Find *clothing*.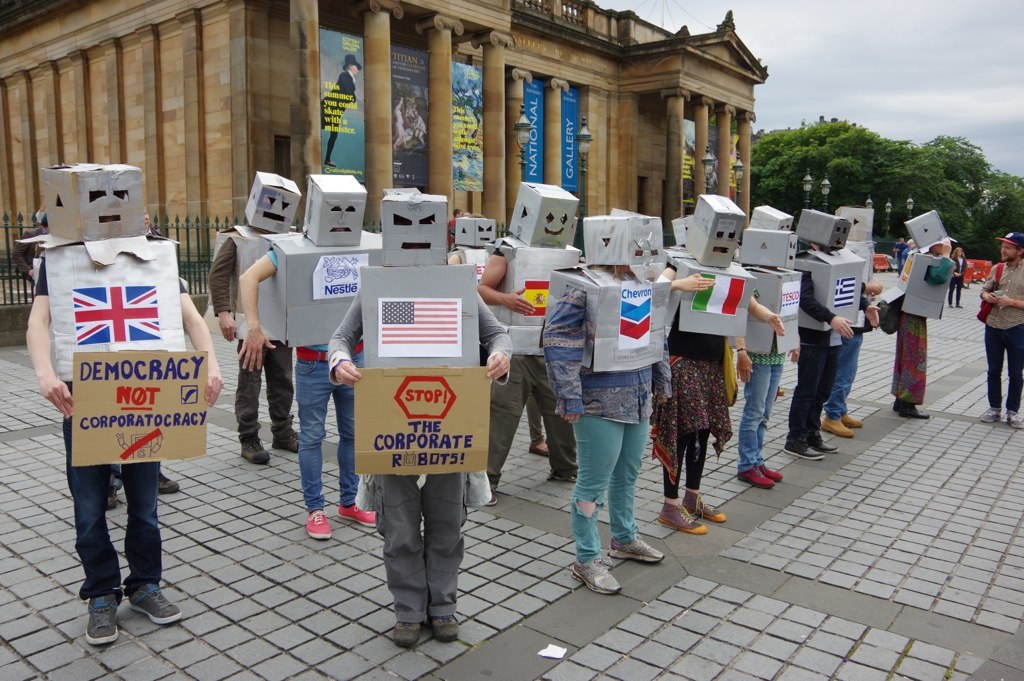
461/241/497/277.
